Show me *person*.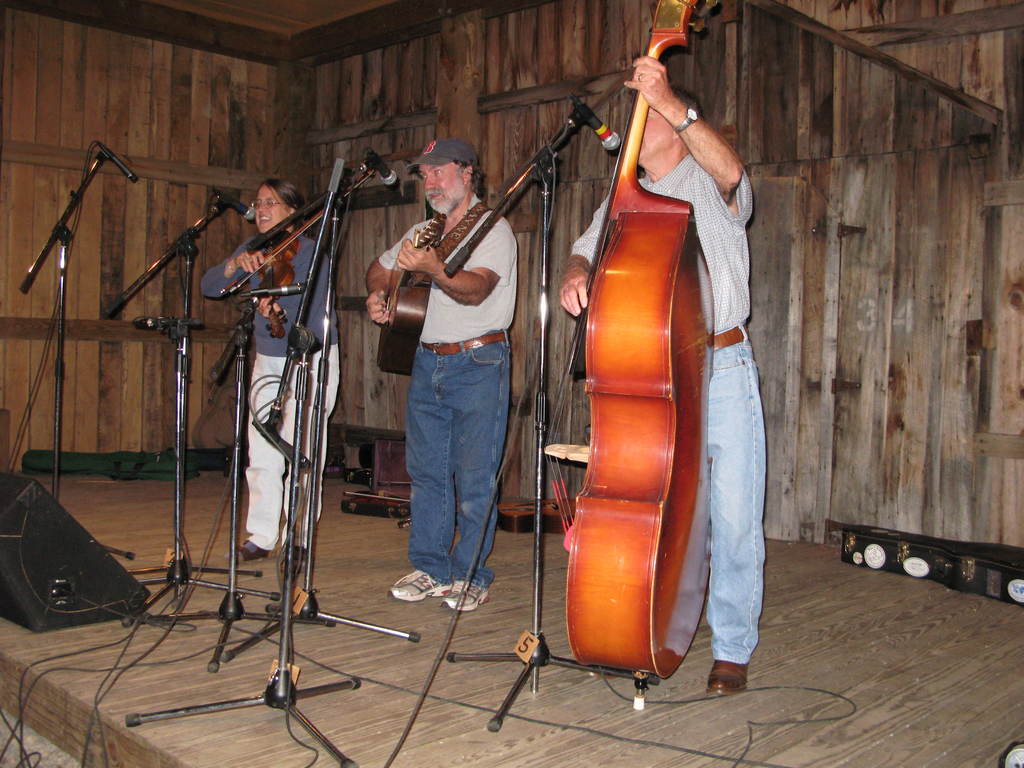
*person* is here: region(370, 129, 519, 606).
